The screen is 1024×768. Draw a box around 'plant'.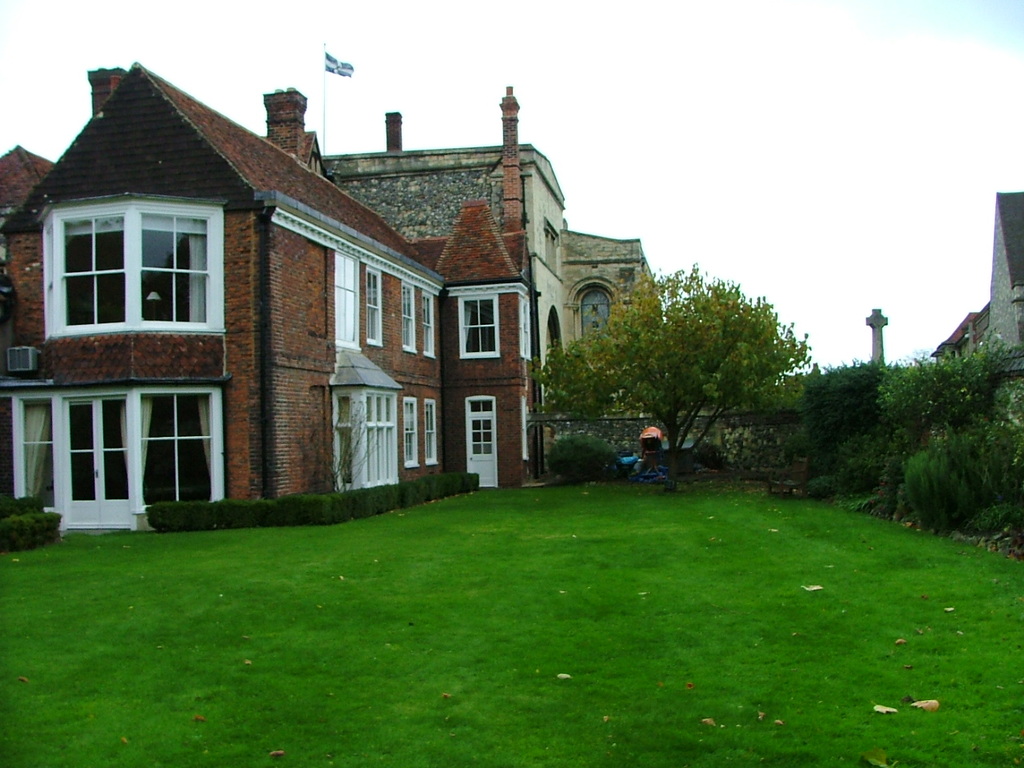
box=[966, 490, 1023, 548].
